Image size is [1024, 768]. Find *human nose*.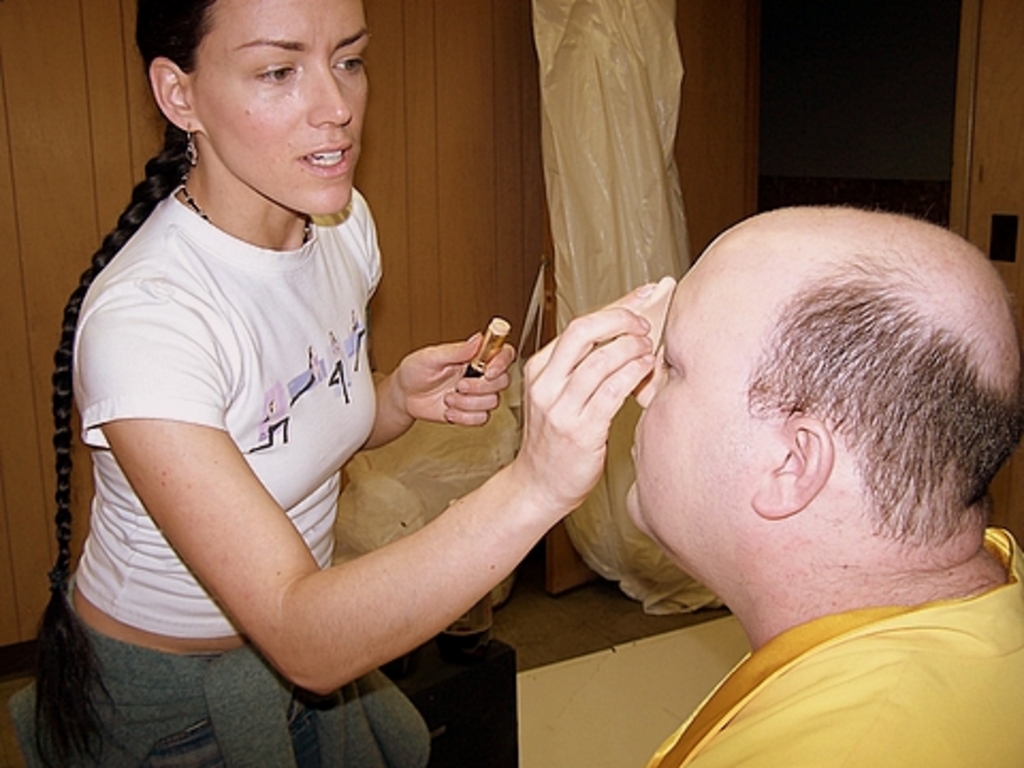
{"x1": 631, "y1": 346, "x2": 666, "y2": 410}.
